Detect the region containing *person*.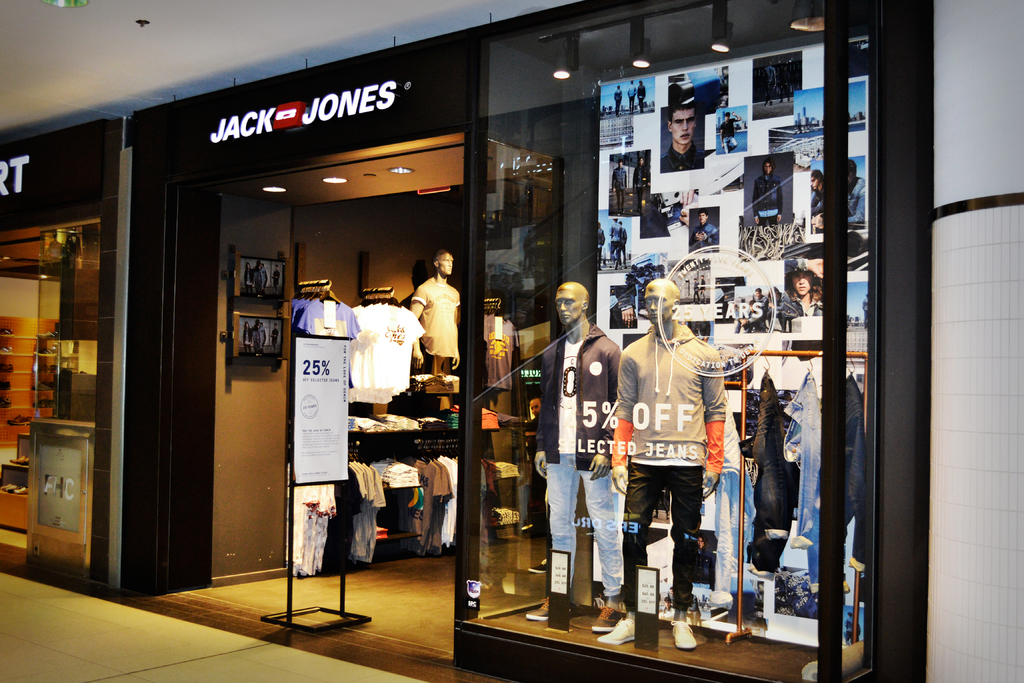
756 286 770 316.
